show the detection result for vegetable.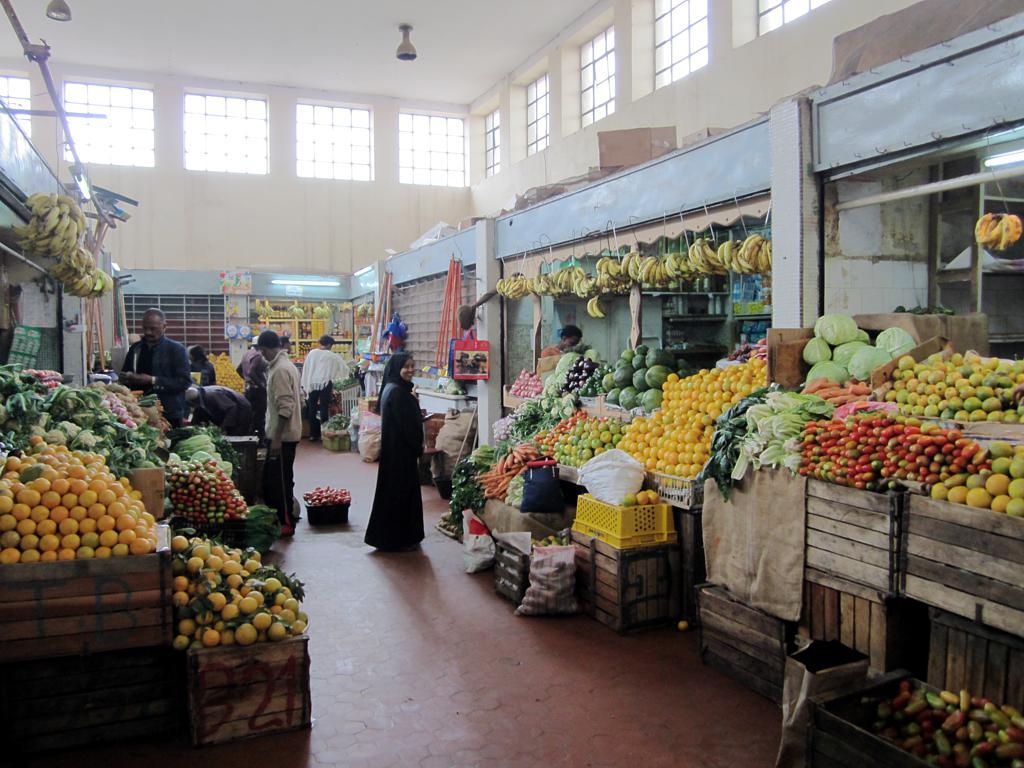
[left=326, top=317, right=346, bottom=338].
